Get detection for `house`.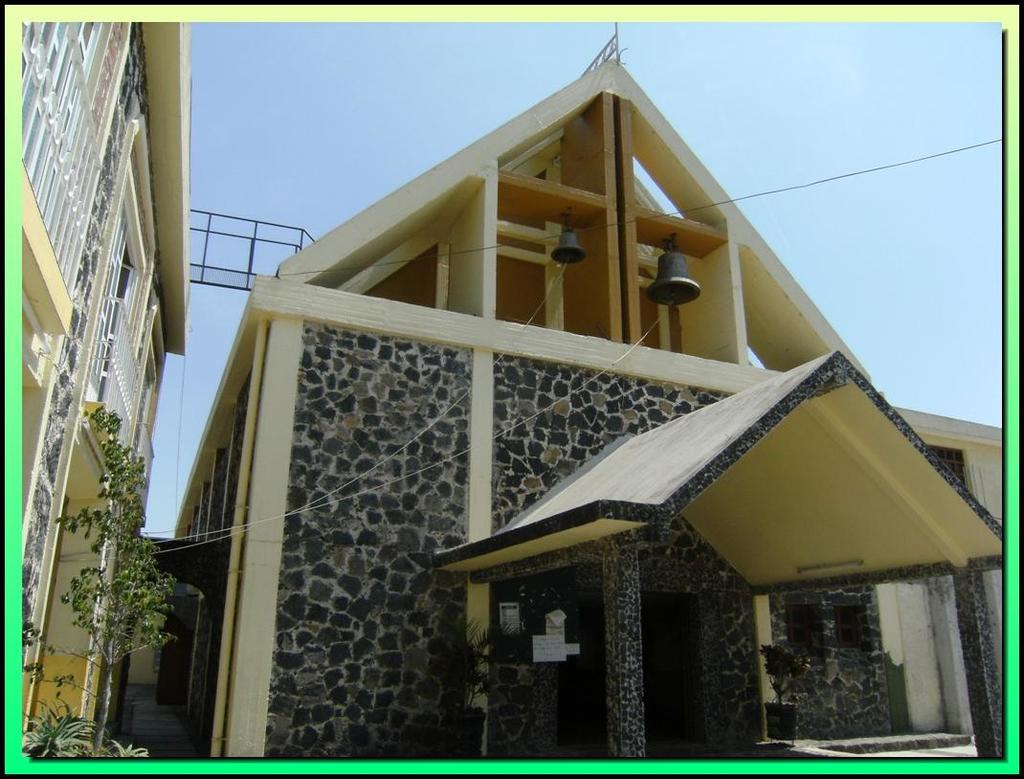
Detection: select_region(0, 0, 217, 768).
